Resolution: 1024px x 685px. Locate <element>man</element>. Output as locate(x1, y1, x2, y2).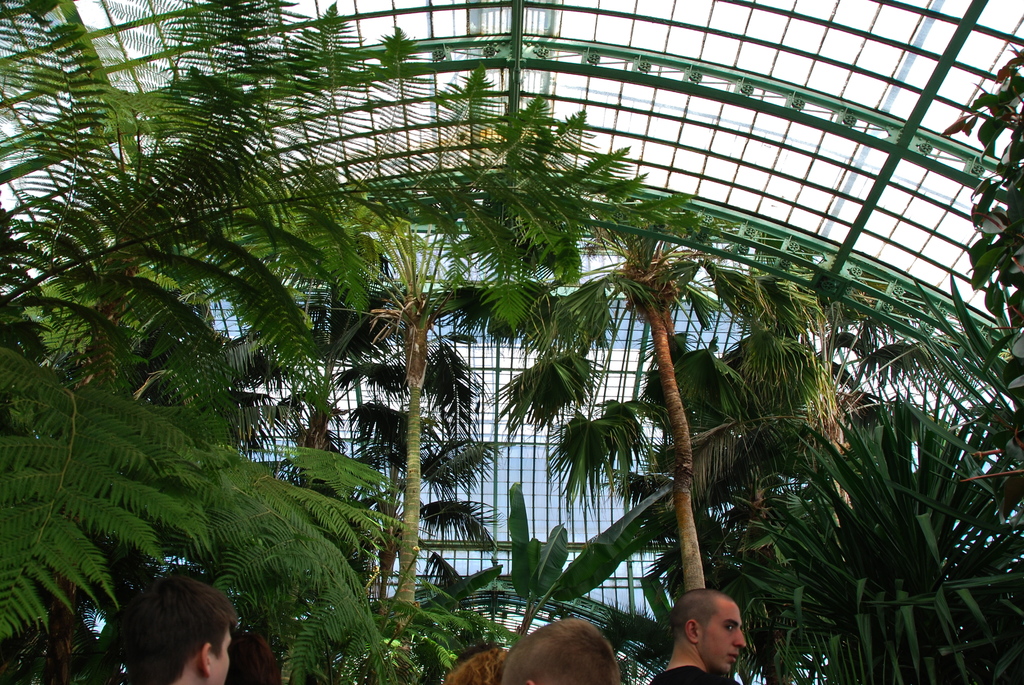
locate(650, 590, 778, 684).
